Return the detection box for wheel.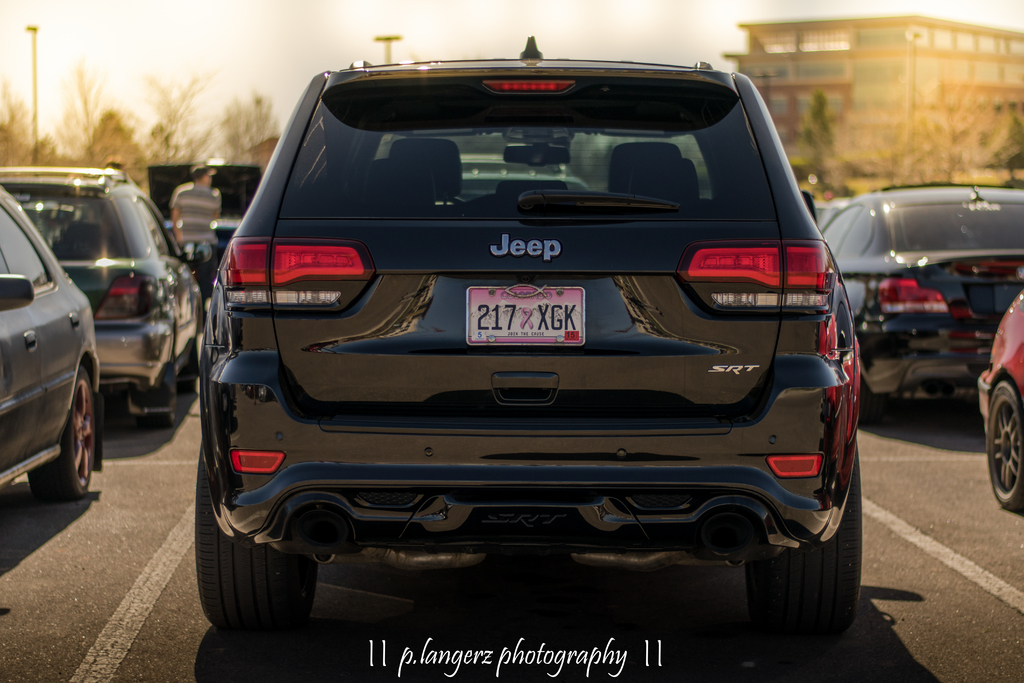
28/368/97/502.
